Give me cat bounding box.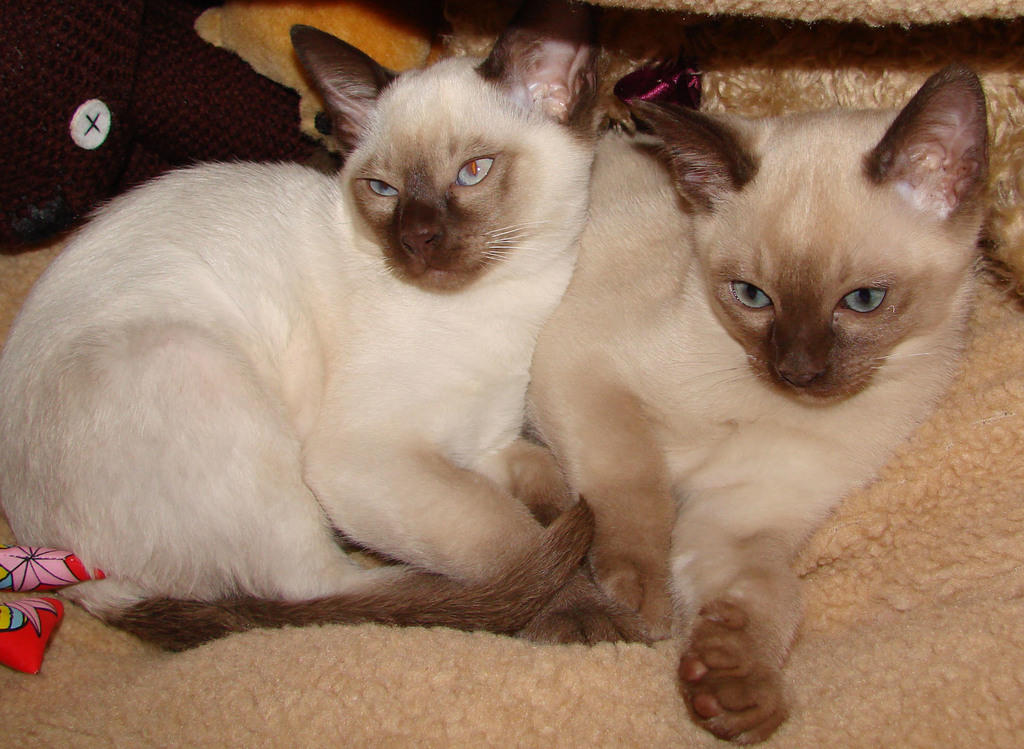
528,54,998,746.
